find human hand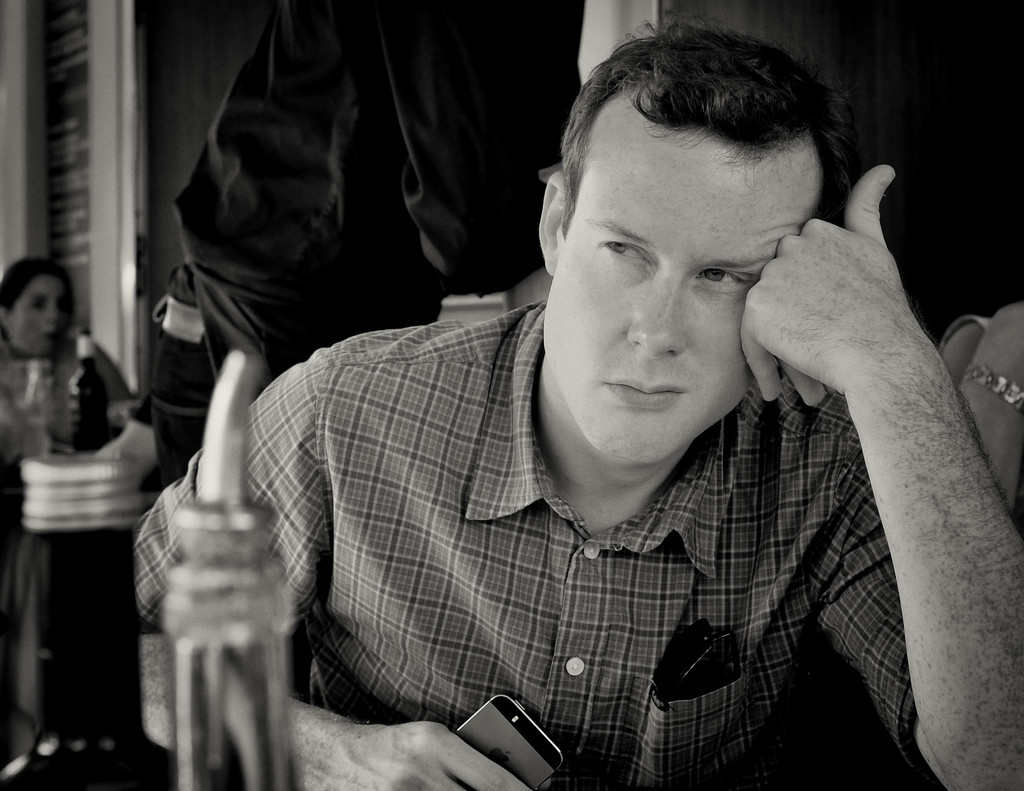
x1=755, y1=177, x2=954, y2=432
